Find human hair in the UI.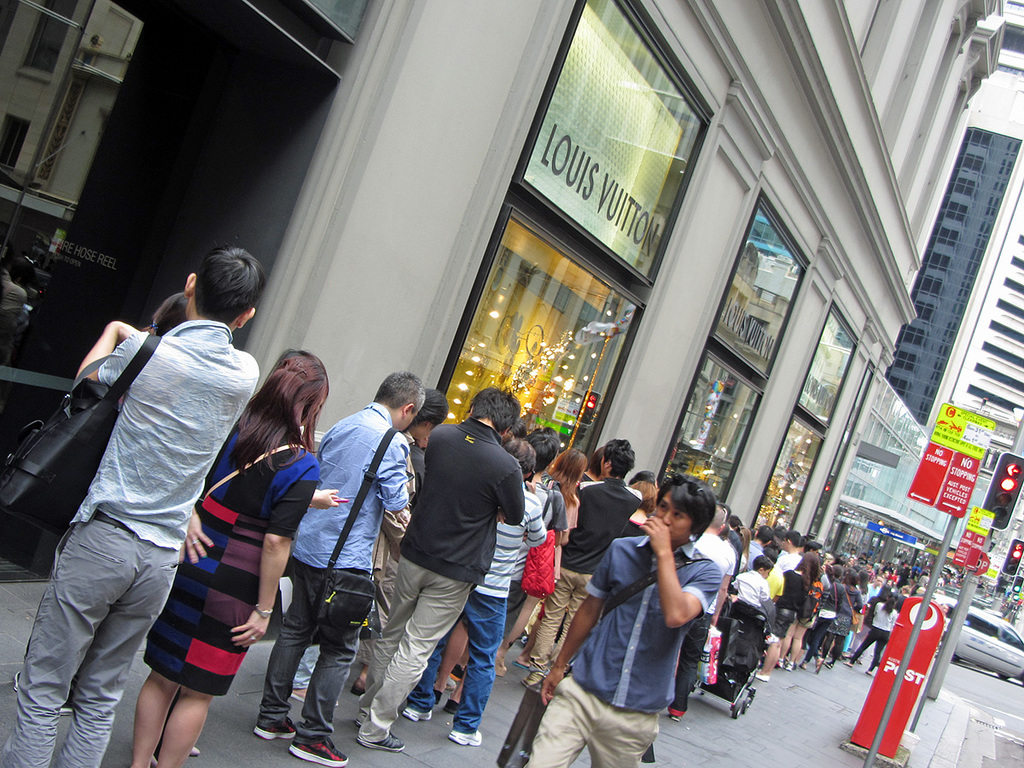
UI element at l=505, t=439, r=536, b=473.
